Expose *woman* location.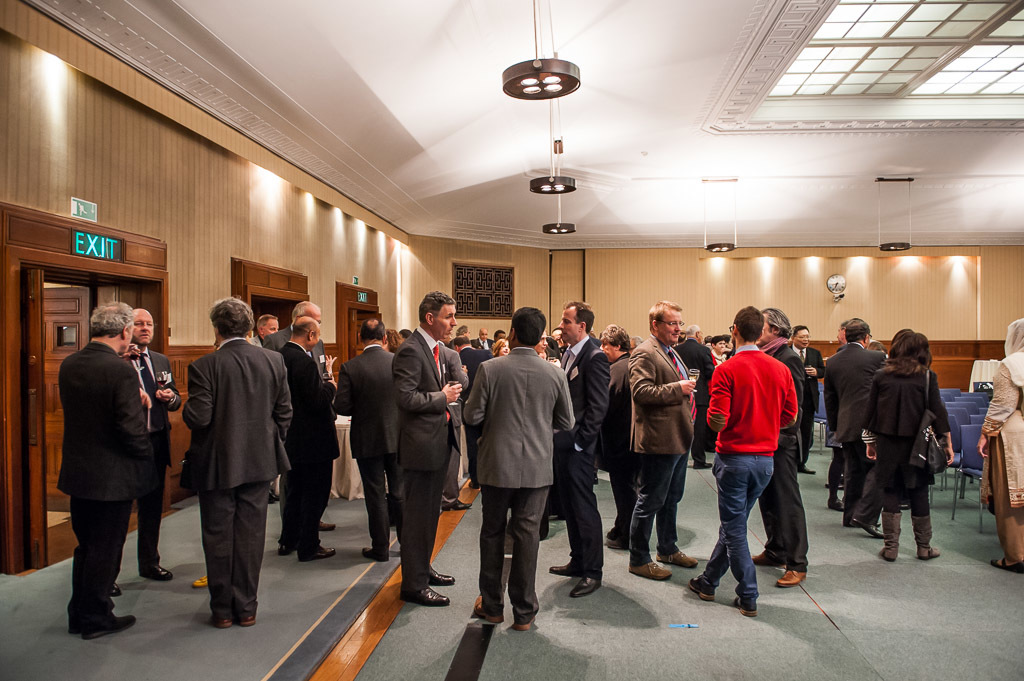
Exposed at [544,336,560,362].
